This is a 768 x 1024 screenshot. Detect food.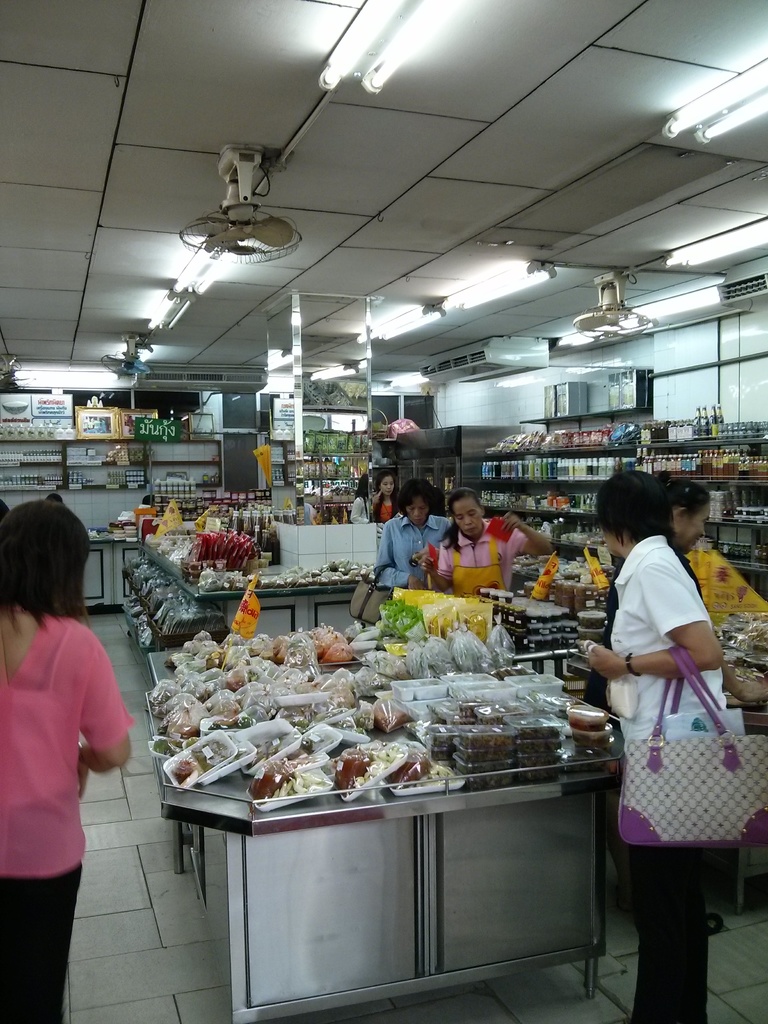
564,703,609,732.
